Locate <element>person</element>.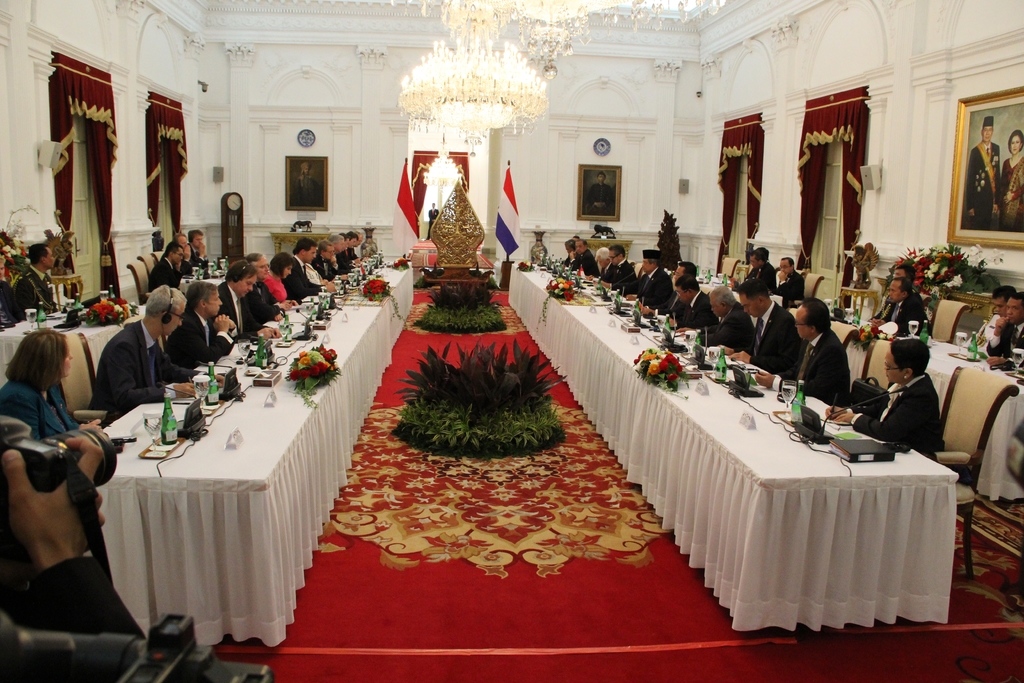
Bounding box: (20, 243, 72, 311).
